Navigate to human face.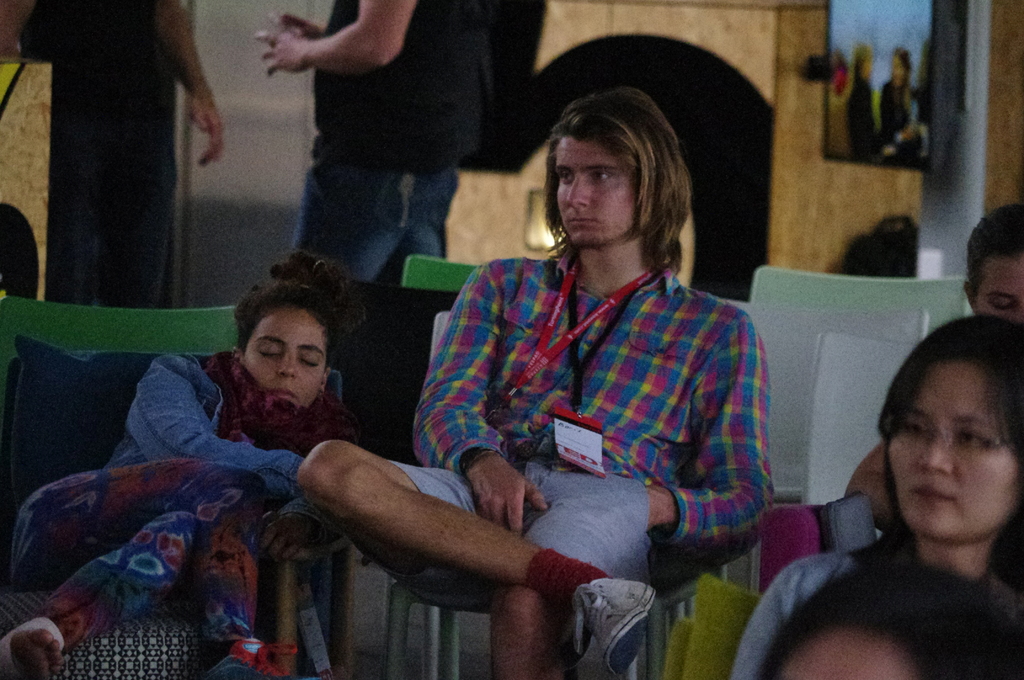
Navigation target: 244:306:334:398.
